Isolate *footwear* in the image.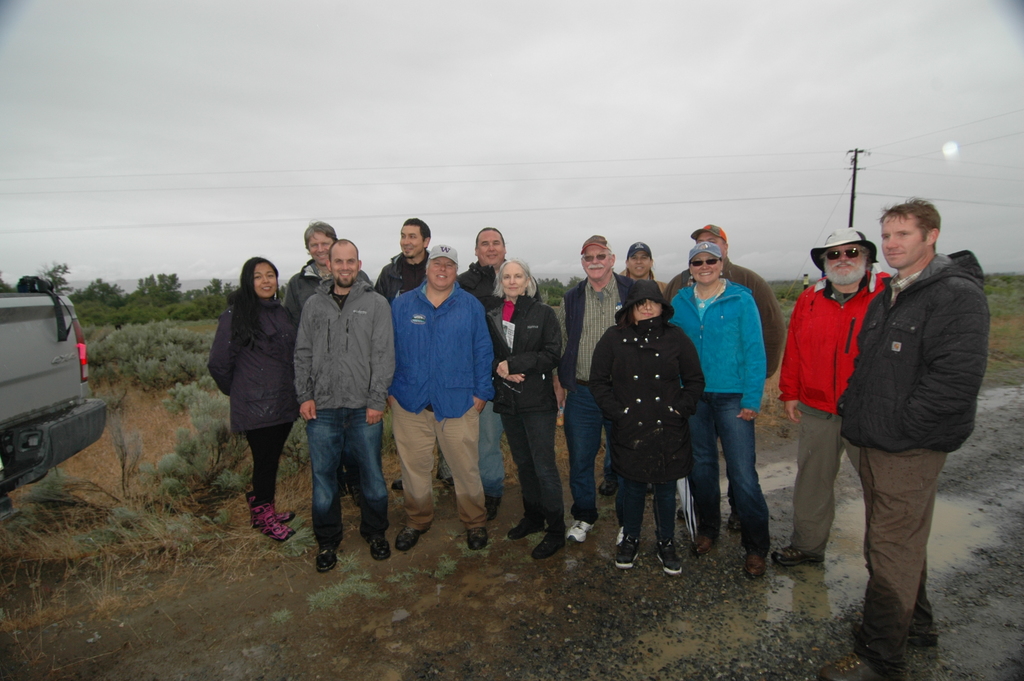
Isolated region: <bbox>246, 500, 294, 541</bbox>.
